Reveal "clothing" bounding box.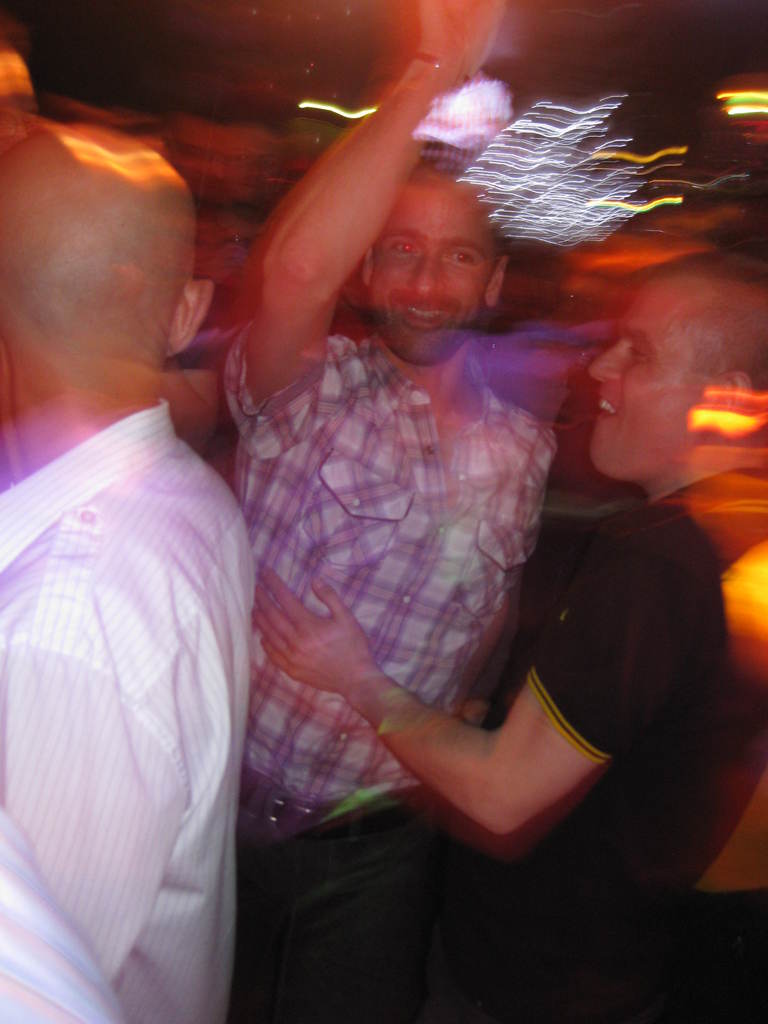
Revealed: (left=214, top=321, right=559, bottom=851).
